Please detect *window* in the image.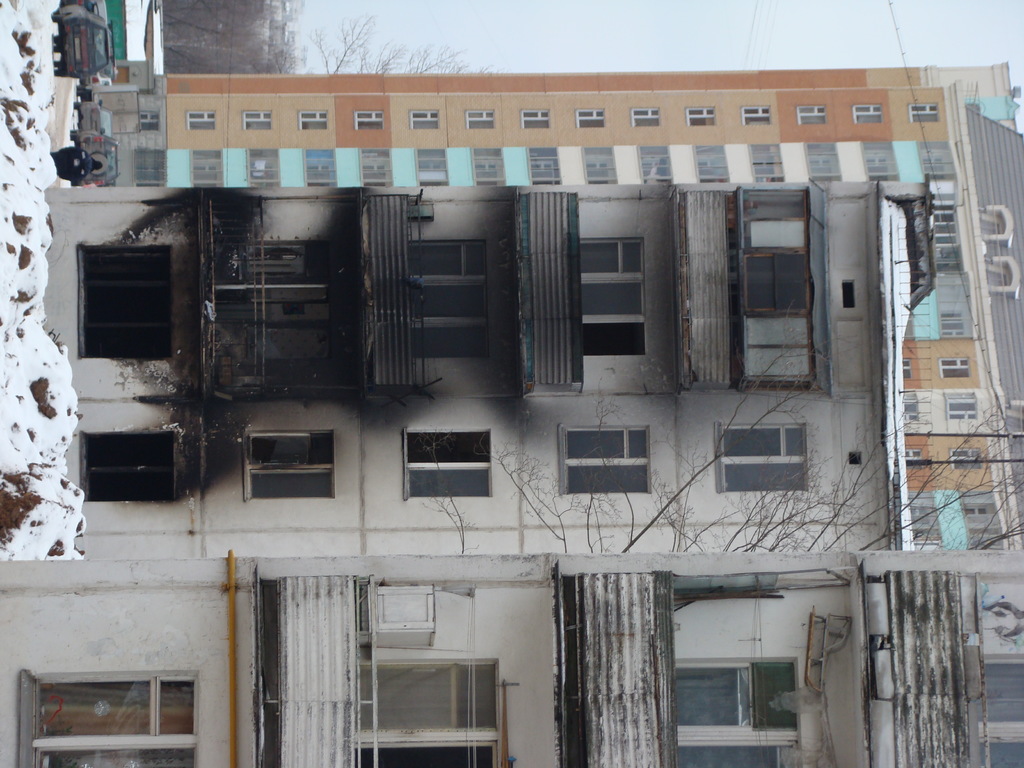
bbox(301, 109, 325, 128).
